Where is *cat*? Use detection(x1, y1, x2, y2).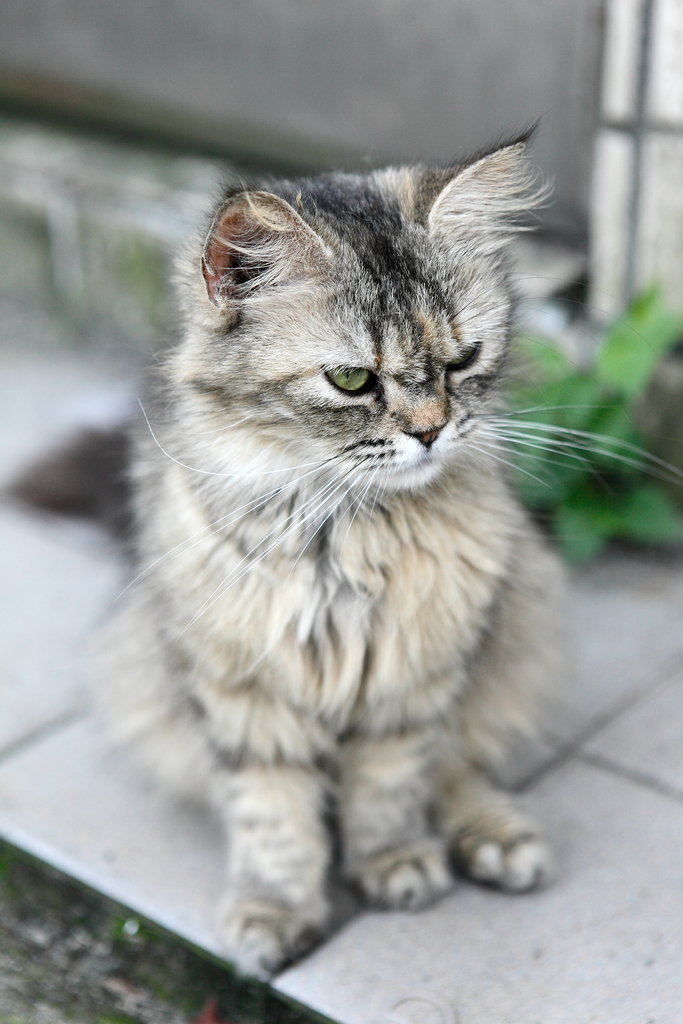
detection(72, 116, 682, 984).
